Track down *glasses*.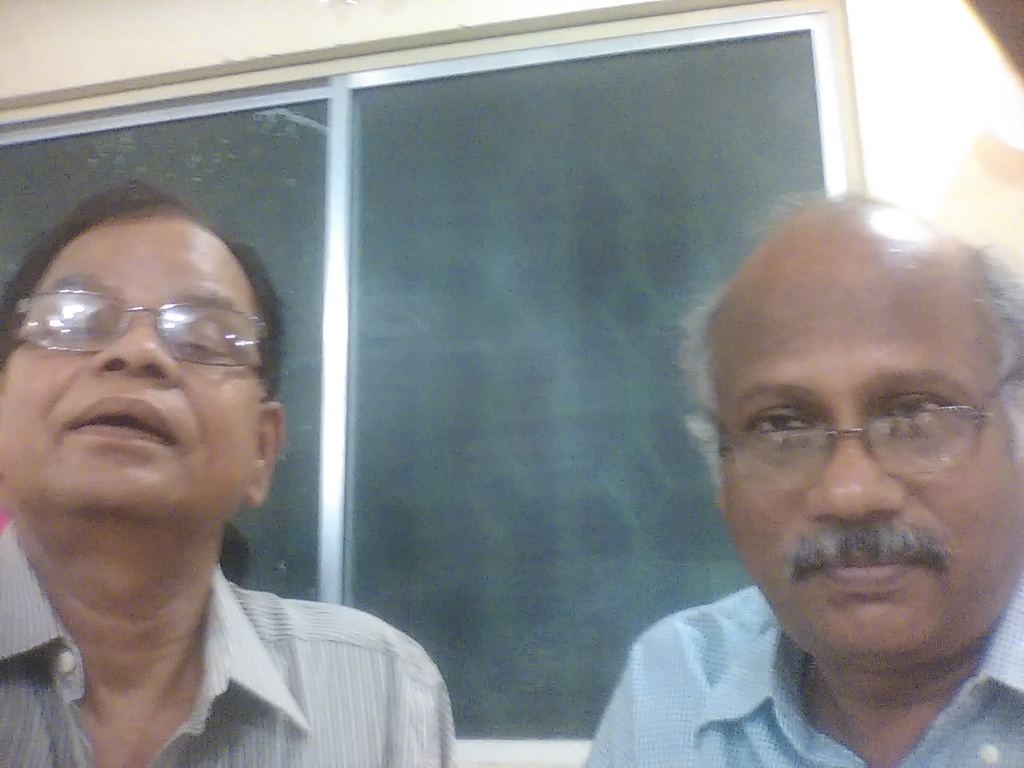
Tracked to <box>719,380,1007,496</box>.
